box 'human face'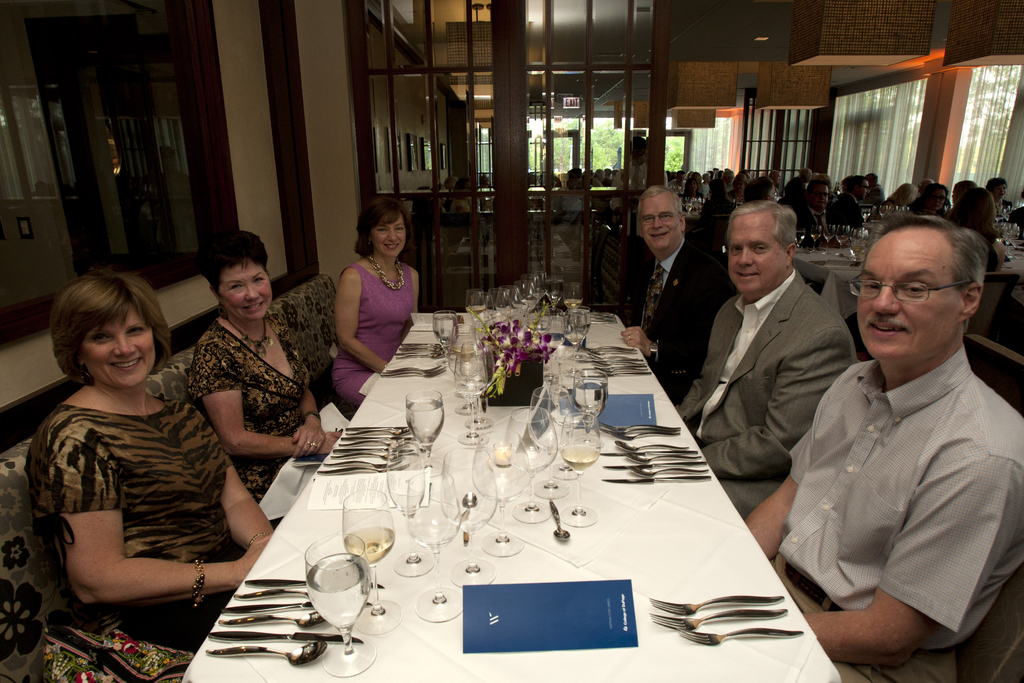
<bbox>633, 189, 684, 249</bbox>
